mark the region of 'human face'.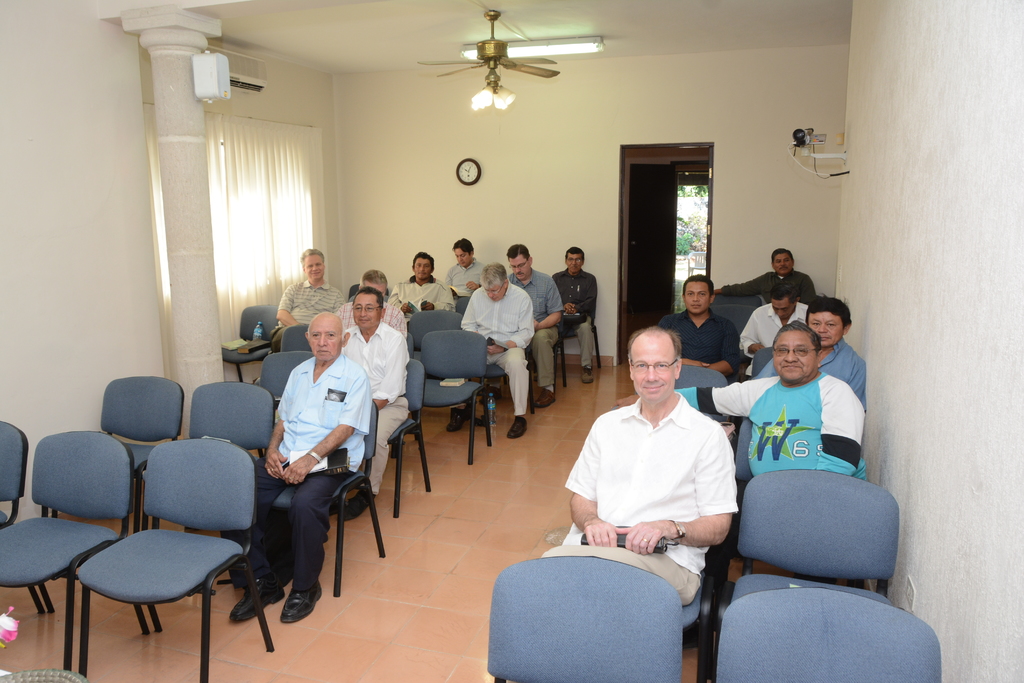
Region: 456/249/468/265.
